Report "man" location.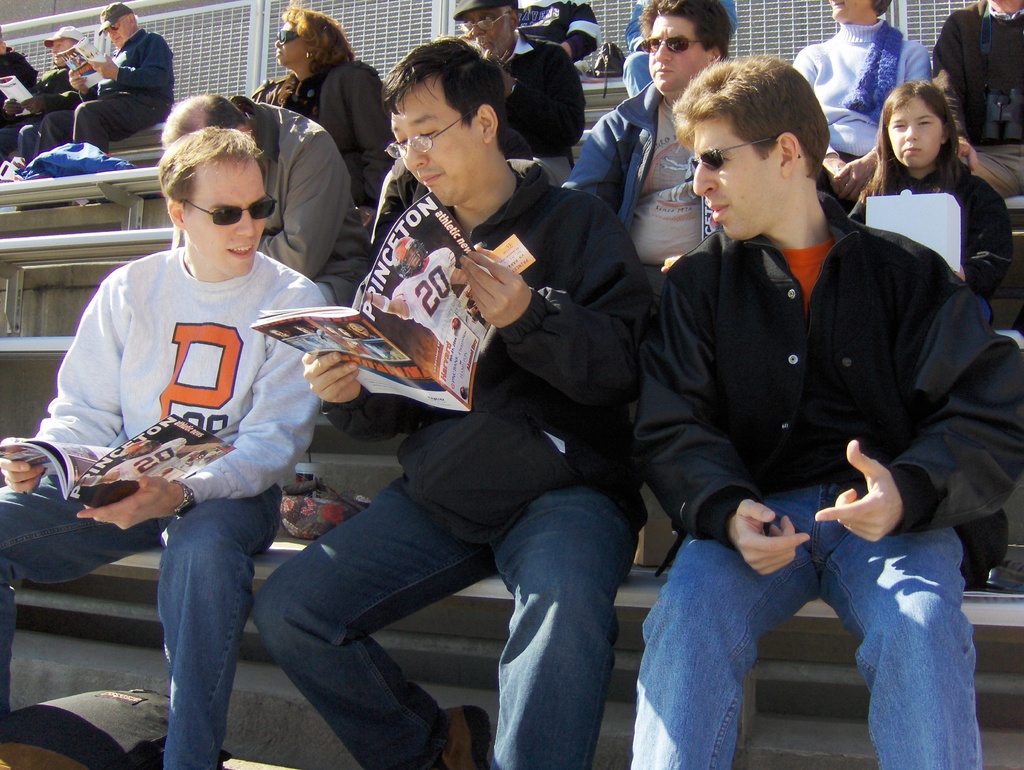
Report: left=929, top=0, right=1023, bottom=198.
